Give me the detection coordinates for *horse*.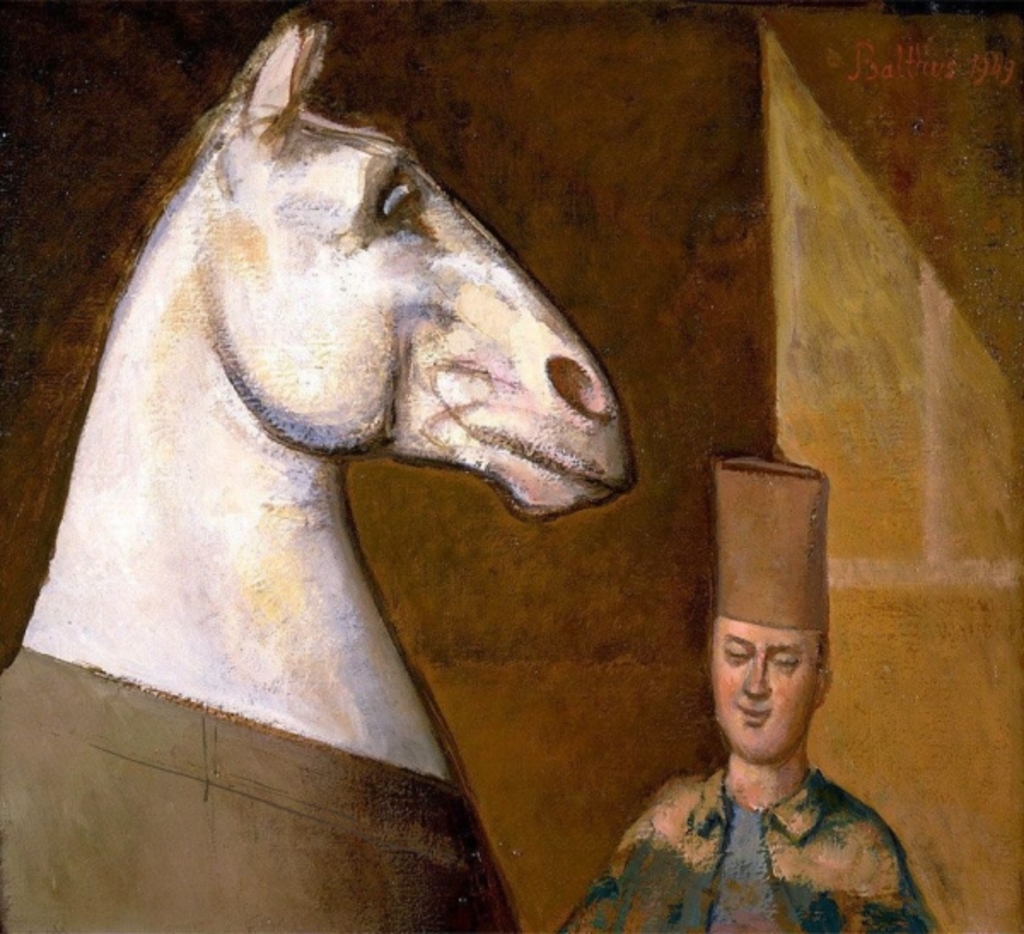
27:3:647:787.
